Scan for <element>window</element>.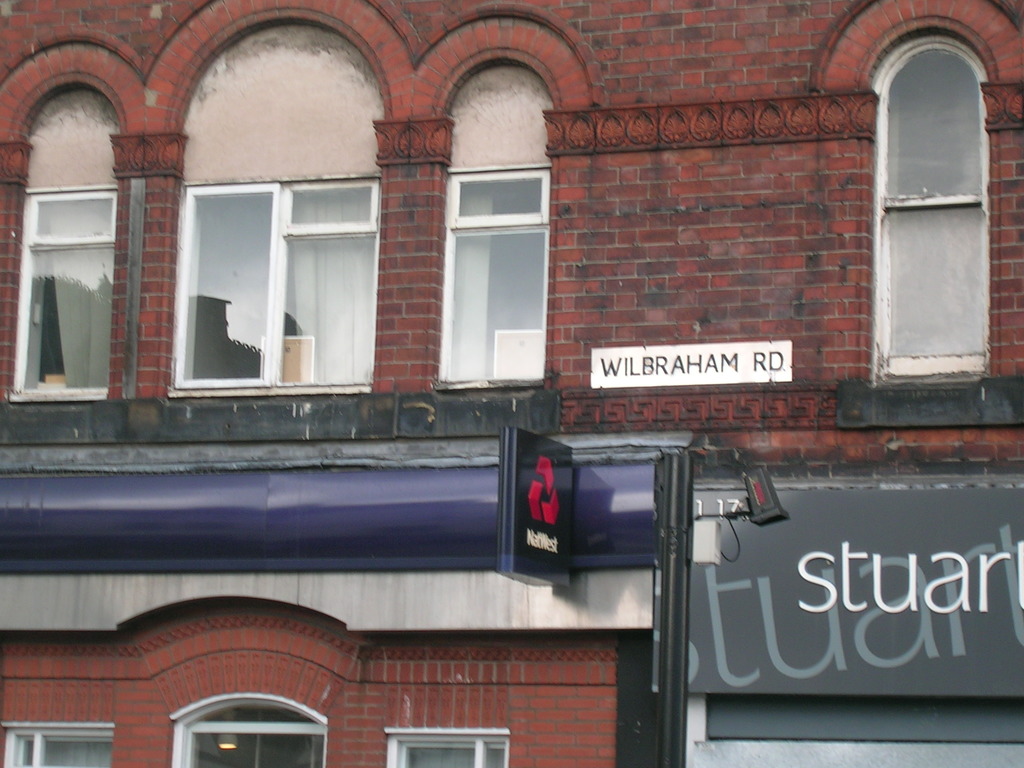
Scan result: 386, 726, 509, 767.
